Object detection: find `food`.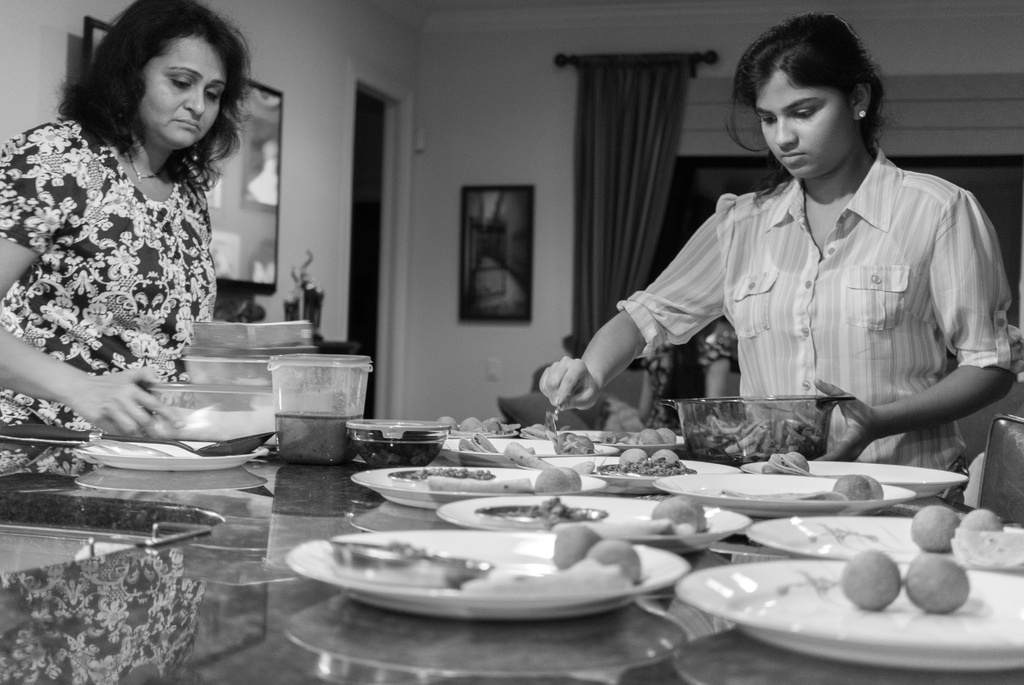
{"x1": 550, "y1": 432, "x2": 602, "y2": 457}.
